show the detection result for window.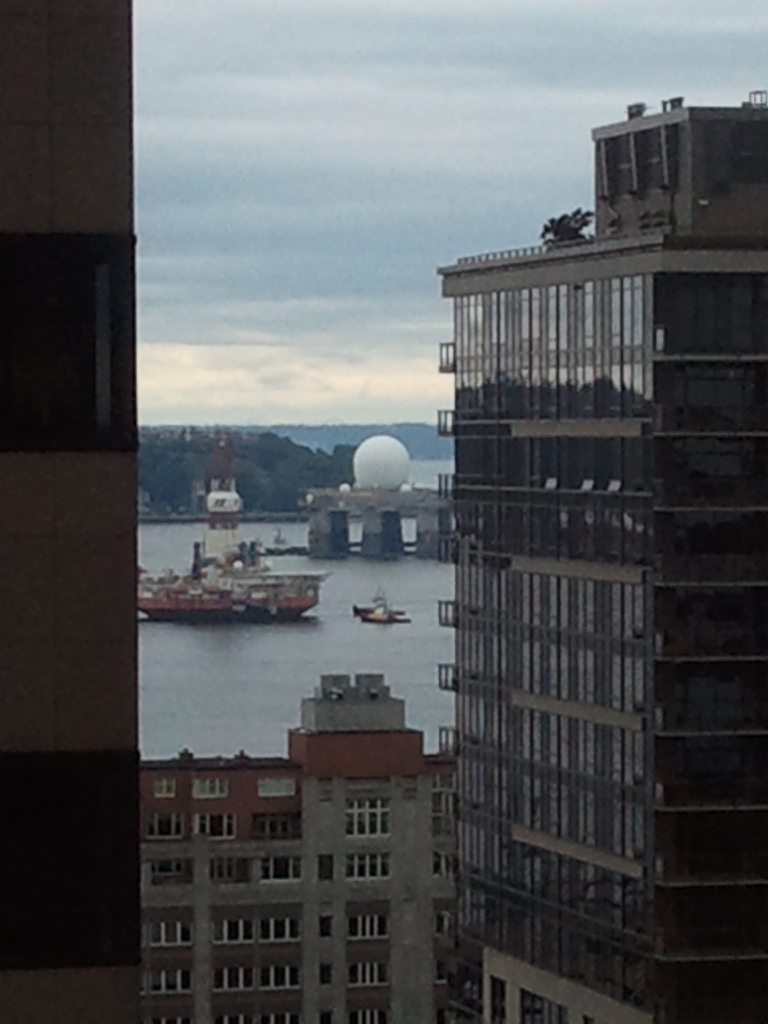
(x1=343, y1=908, x2=383, y2=941).
